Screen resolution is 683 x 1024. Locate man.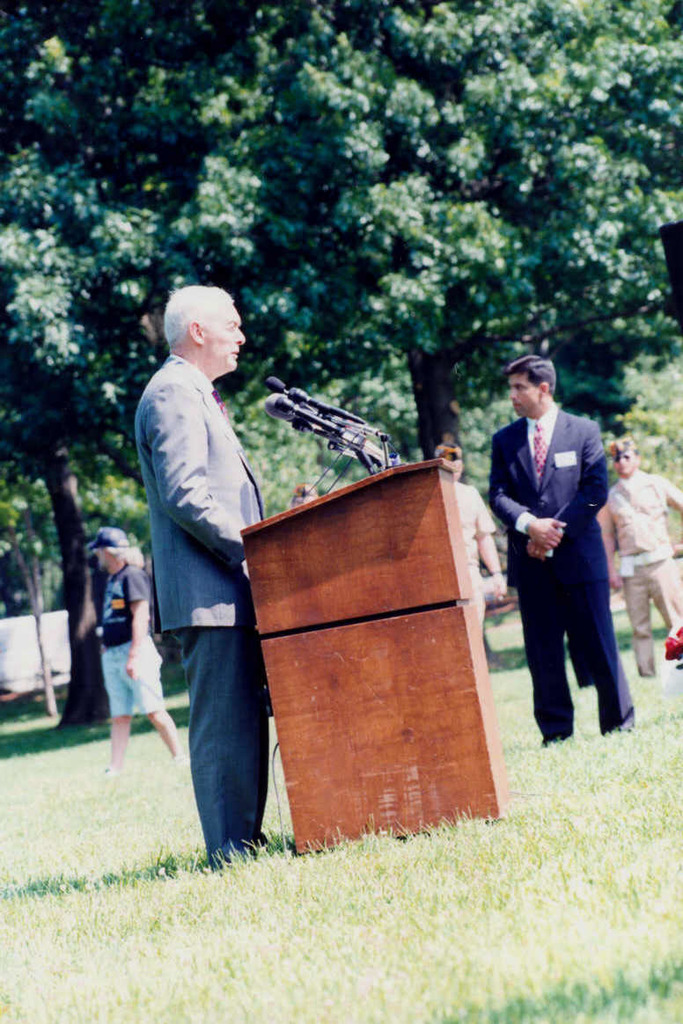
<region>422, 443, 507, 603</region>.
